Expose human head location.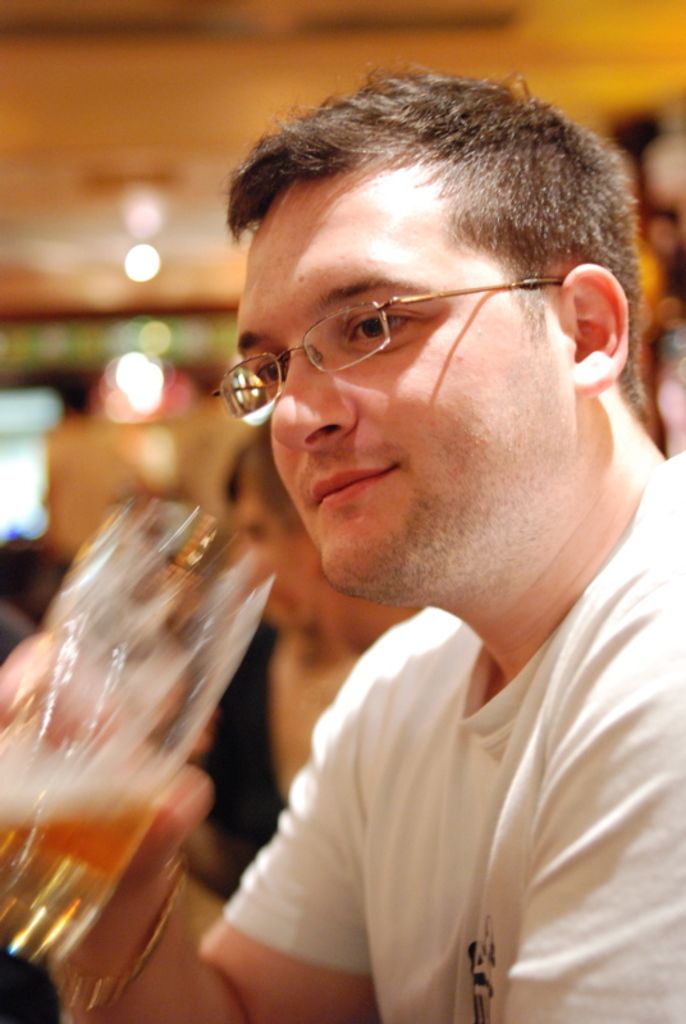
Exposed at [x1=225, y1=49, x2=613, y2=559].
